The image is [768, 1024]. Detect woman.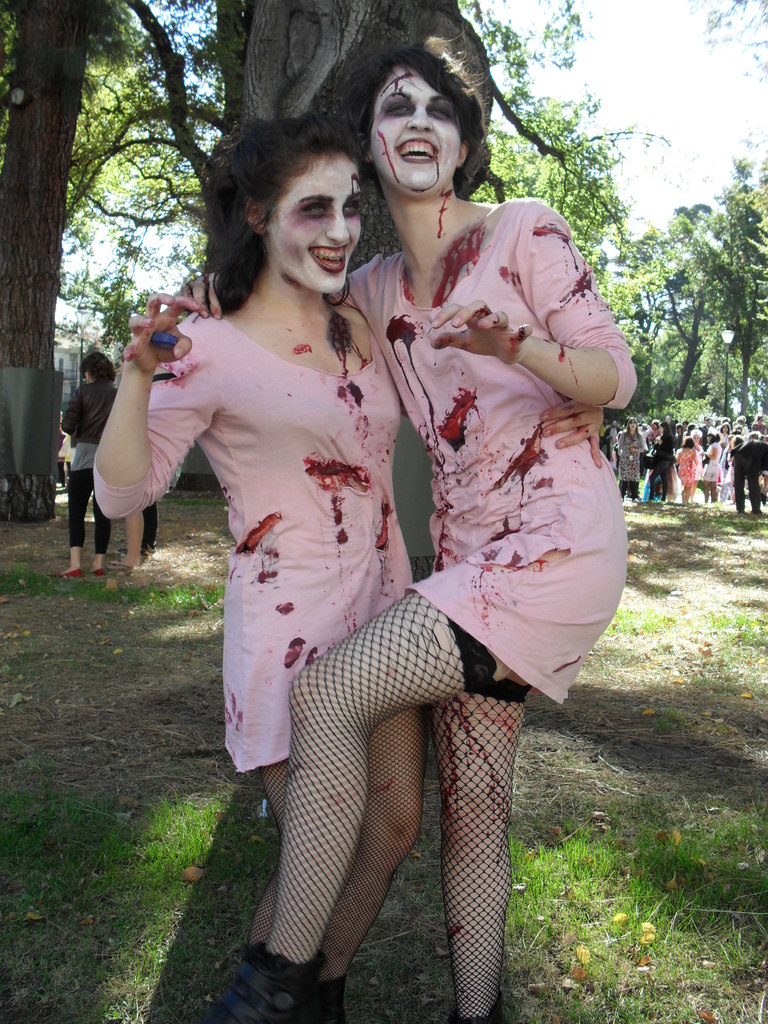
Detection: (49, 348, 124, 579).
